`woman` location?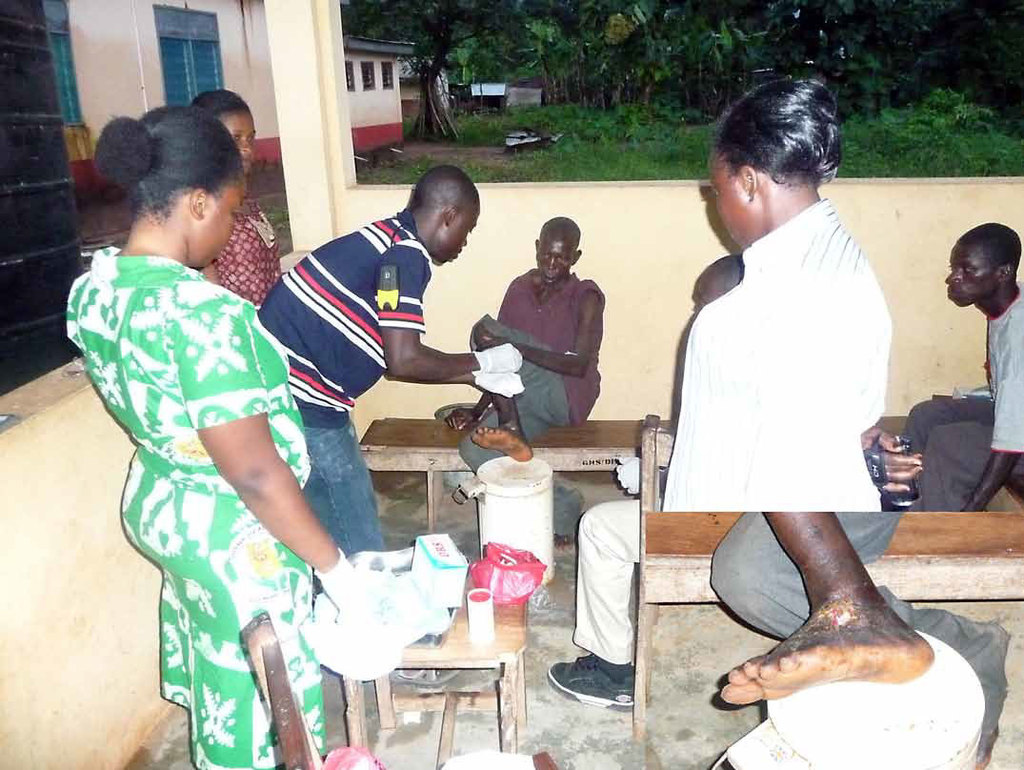
rect(57, 102, 383, 769)
